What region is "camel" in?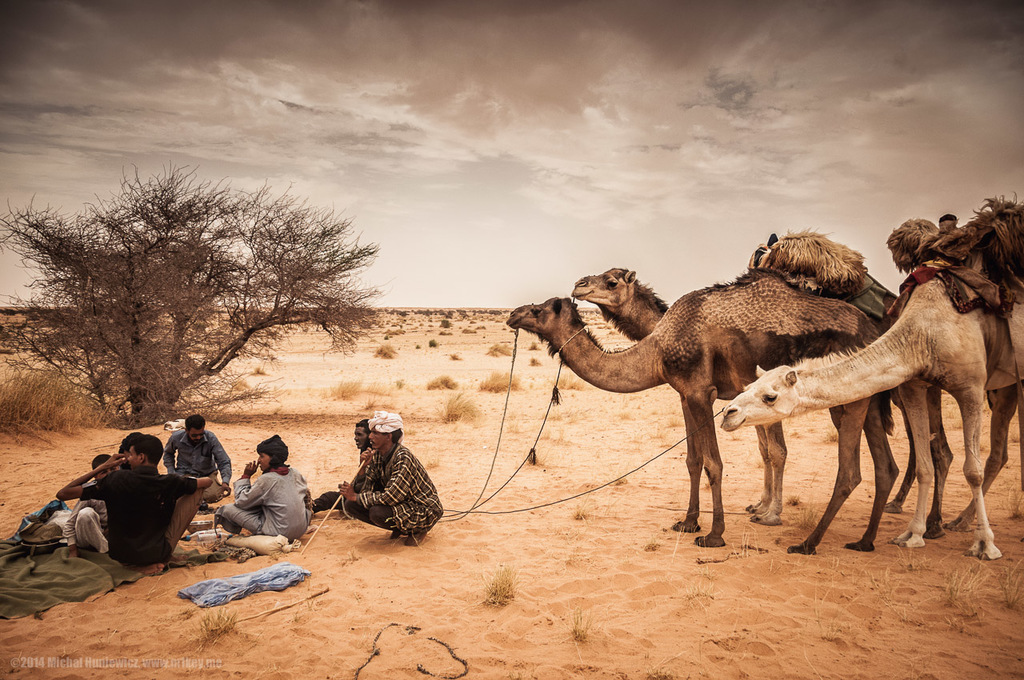
bbox=[720, 243, 1023, 562].
